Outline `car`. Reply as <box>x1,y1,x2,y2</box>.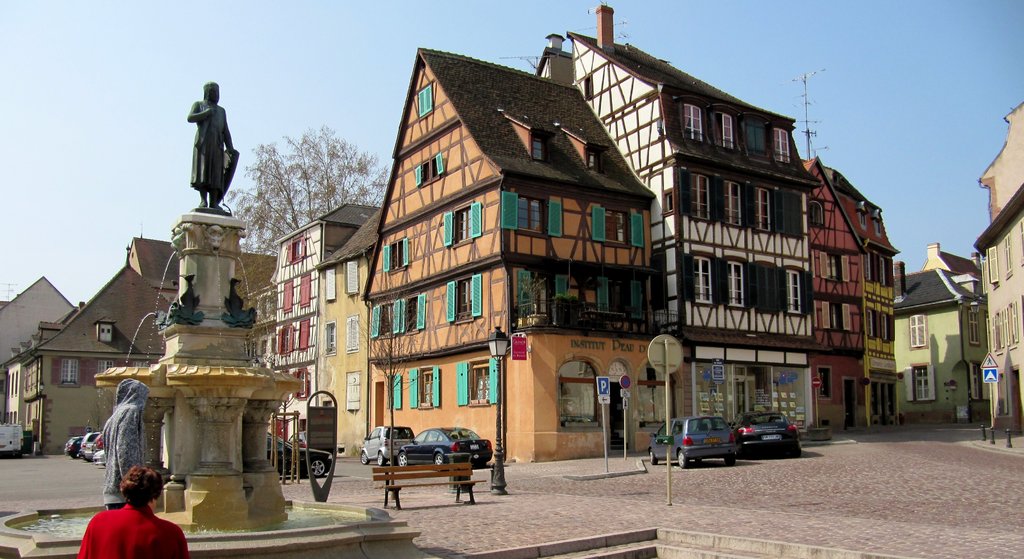
<box>76,431,105,453</box>.
